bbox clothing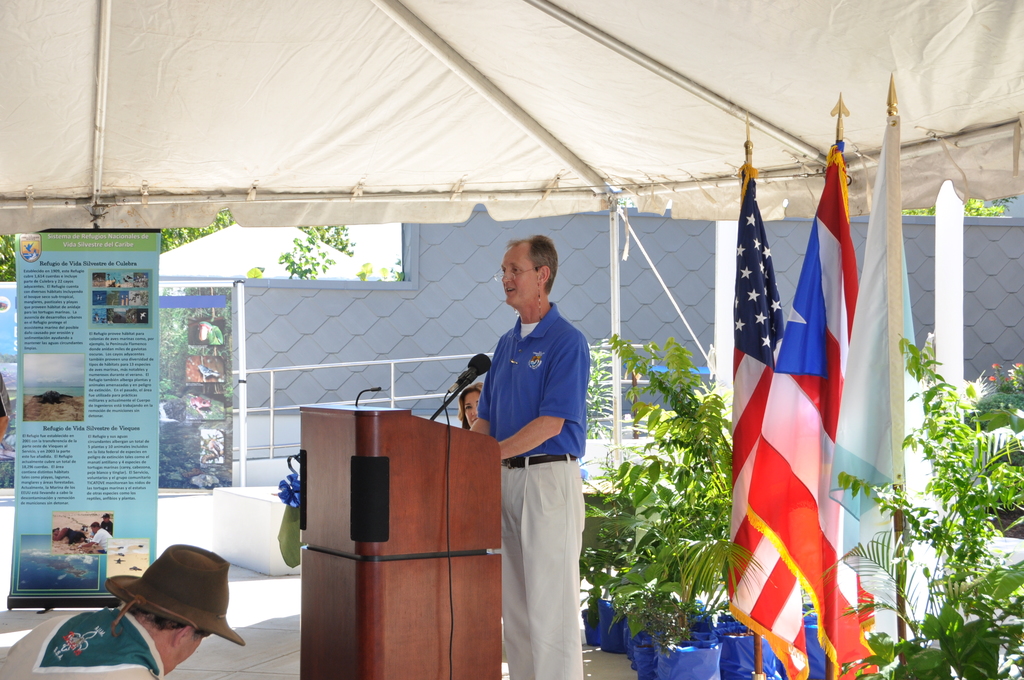
102,522,113,537
